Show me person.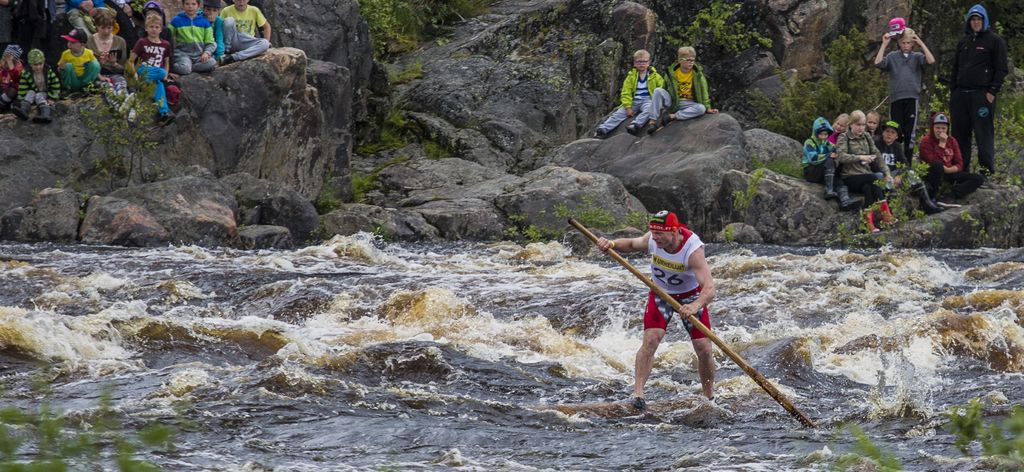
person is here: rect(56, 28, 111, 101).
